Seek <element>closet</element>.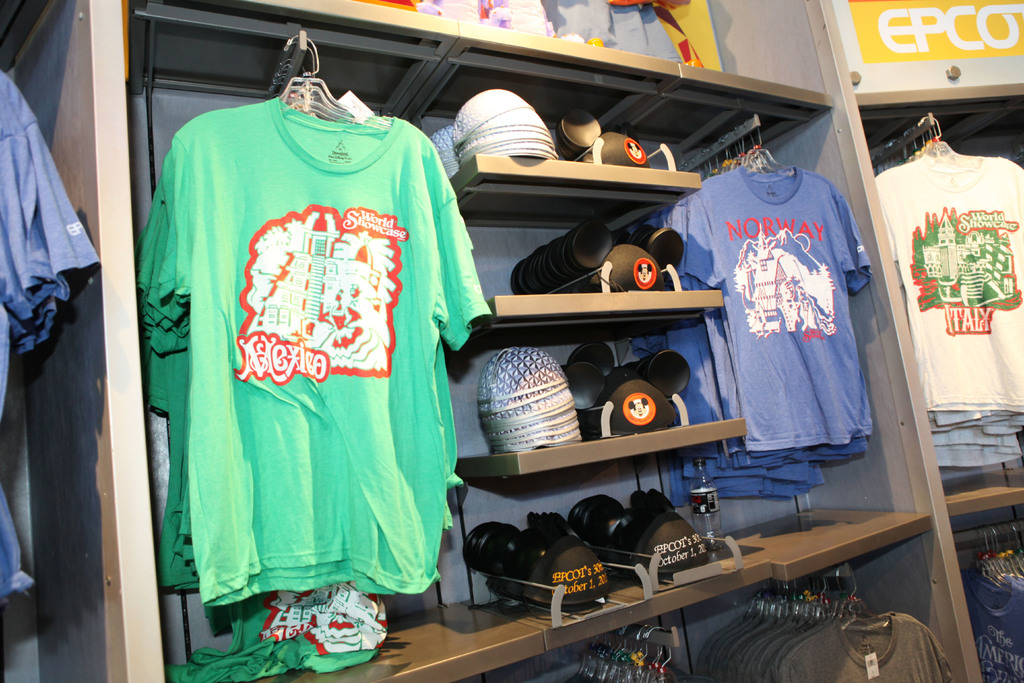
l=0, t=66, r=99, b=604.
